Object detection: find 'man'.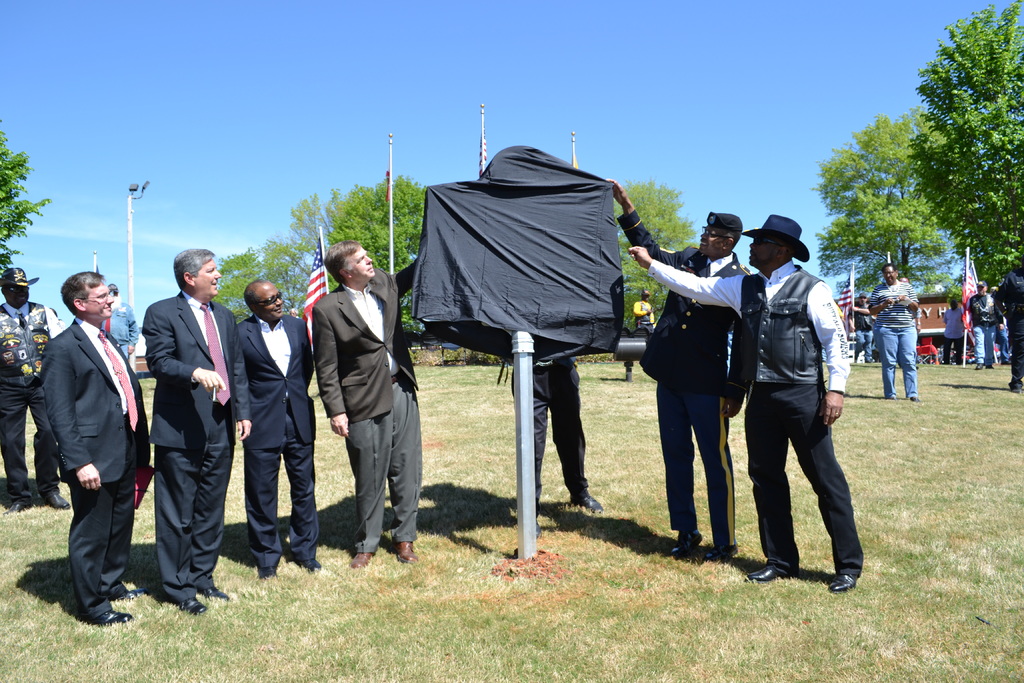
[959,273,998,375].
